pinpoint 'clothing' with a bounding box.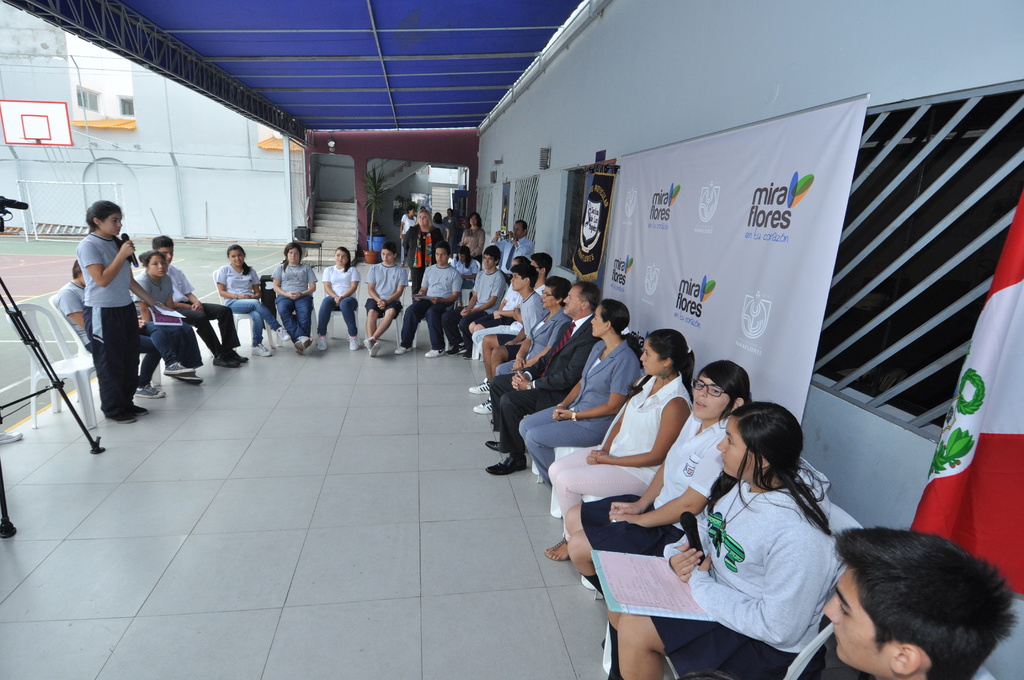
<box>212,265,266,337</box>.
